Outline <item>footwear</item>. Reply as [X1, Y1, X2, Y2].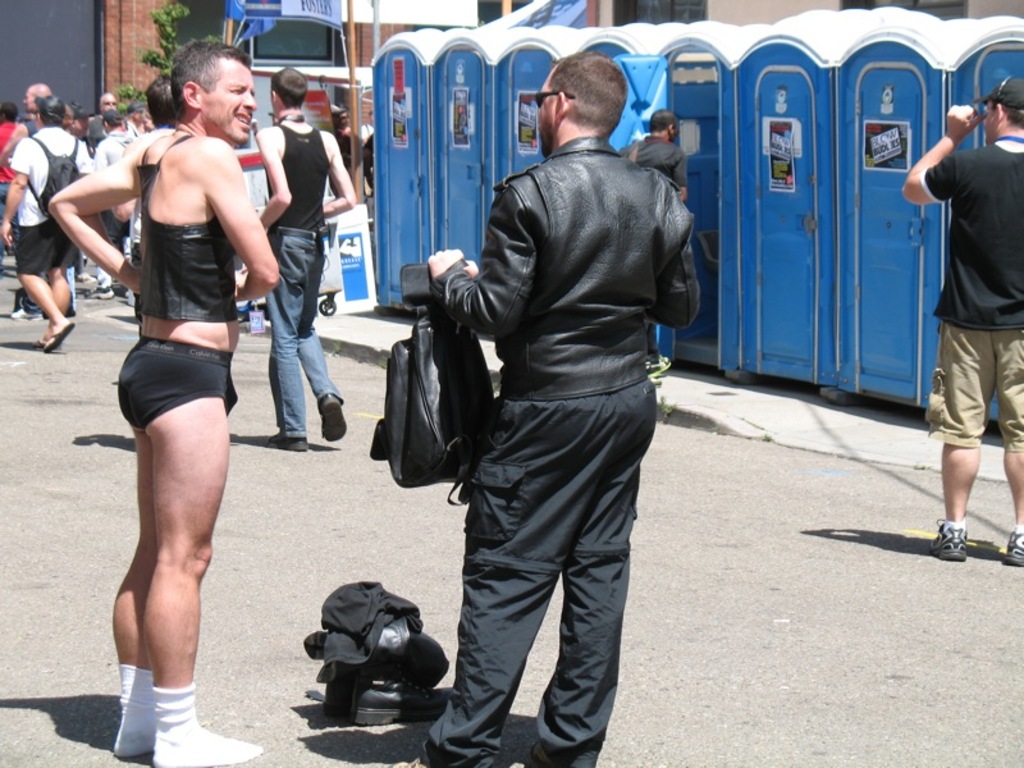
[316, 387, 347, 445].
